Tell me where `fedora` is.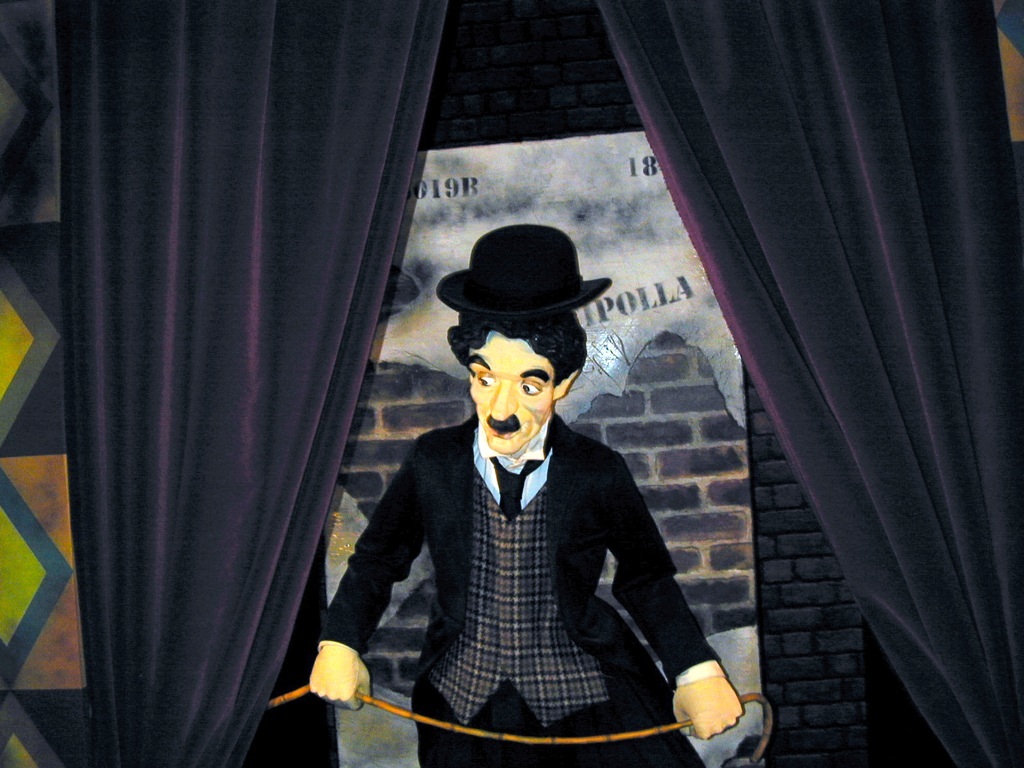
`fedora` is at box=[437, 222, 615, 321].
